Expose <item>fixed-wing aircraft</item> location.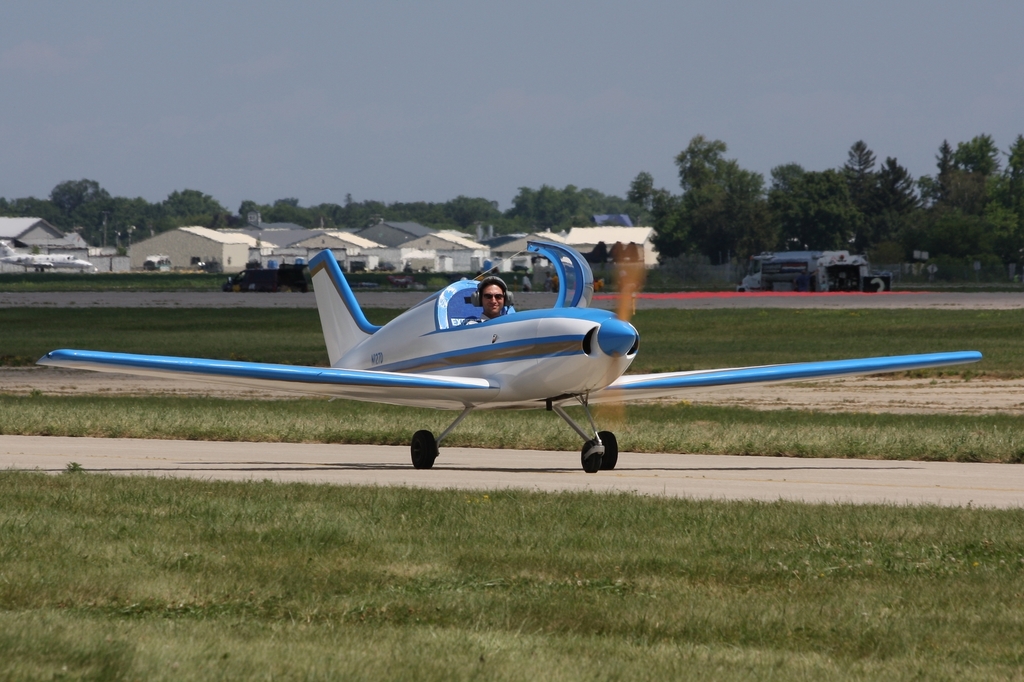
Exposed at [left=28, top=242, right=983, bottom=476].
